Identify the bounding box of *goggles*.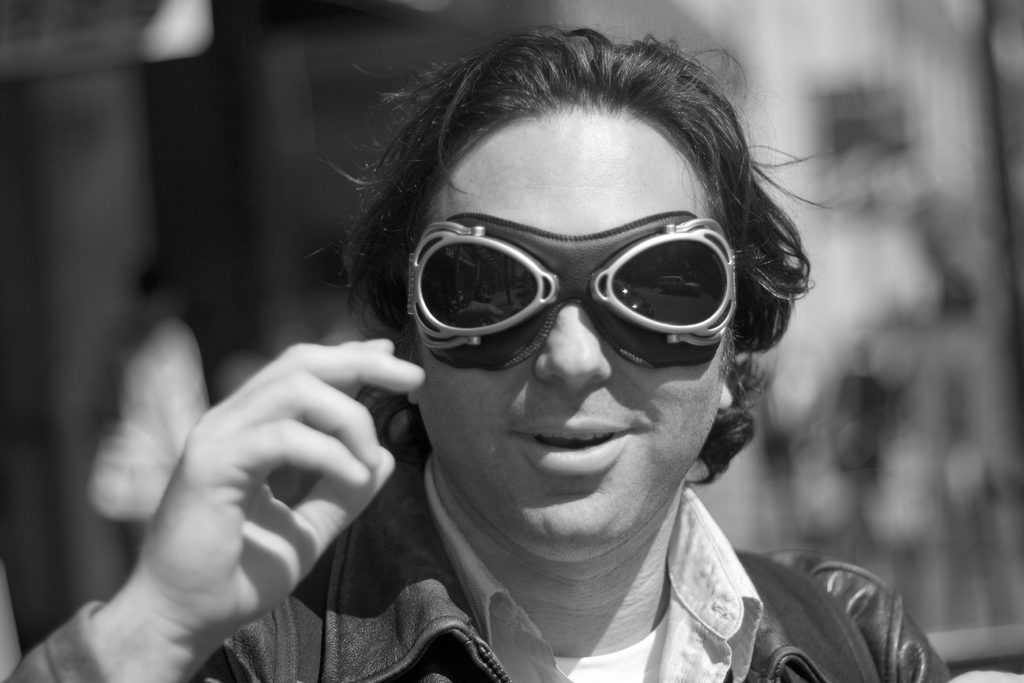
399:201:769:366.
